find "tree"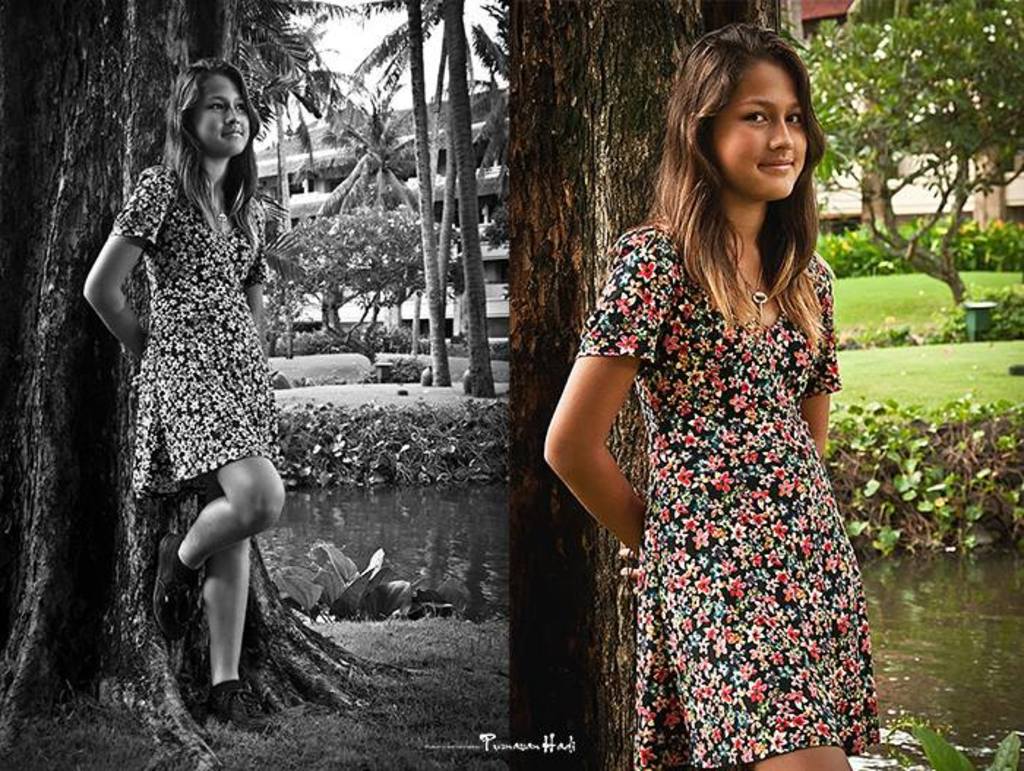
region(183, 0, 386, 363)
